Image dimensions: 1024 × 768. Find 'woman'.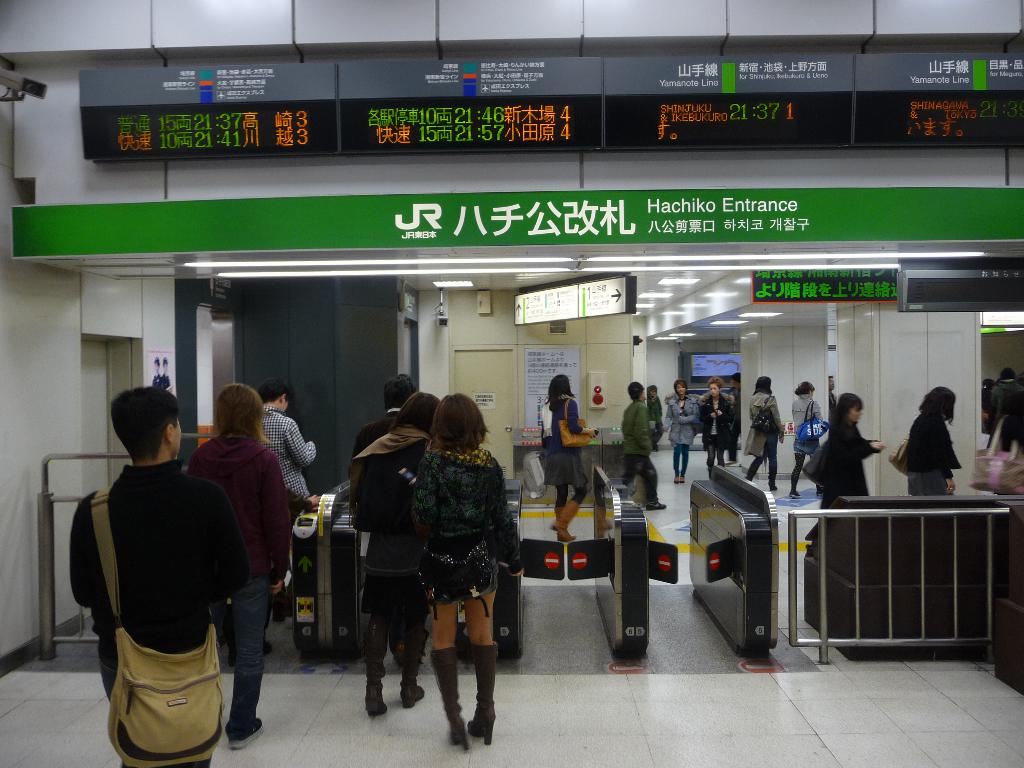
Rect(185, 383, 293, 749).
